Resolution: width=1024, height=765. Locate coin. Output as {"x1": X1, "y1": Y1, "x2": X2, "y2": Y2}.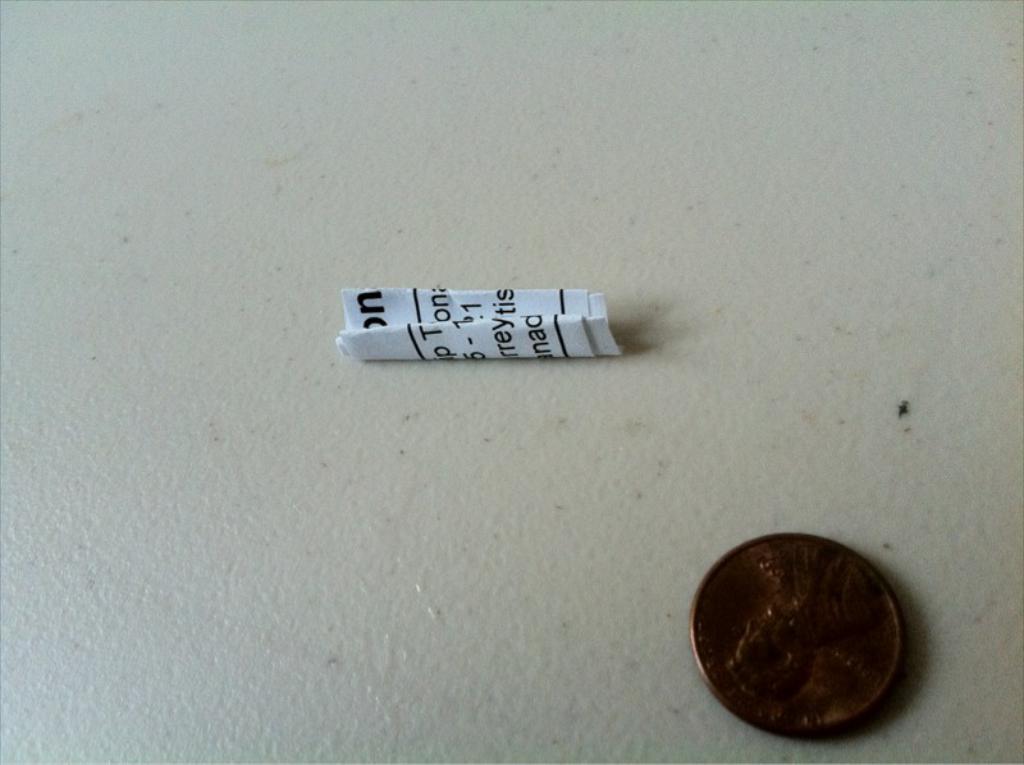
{"x1": 694, "y1": 533, "x2": 914, "y2": 742}.
